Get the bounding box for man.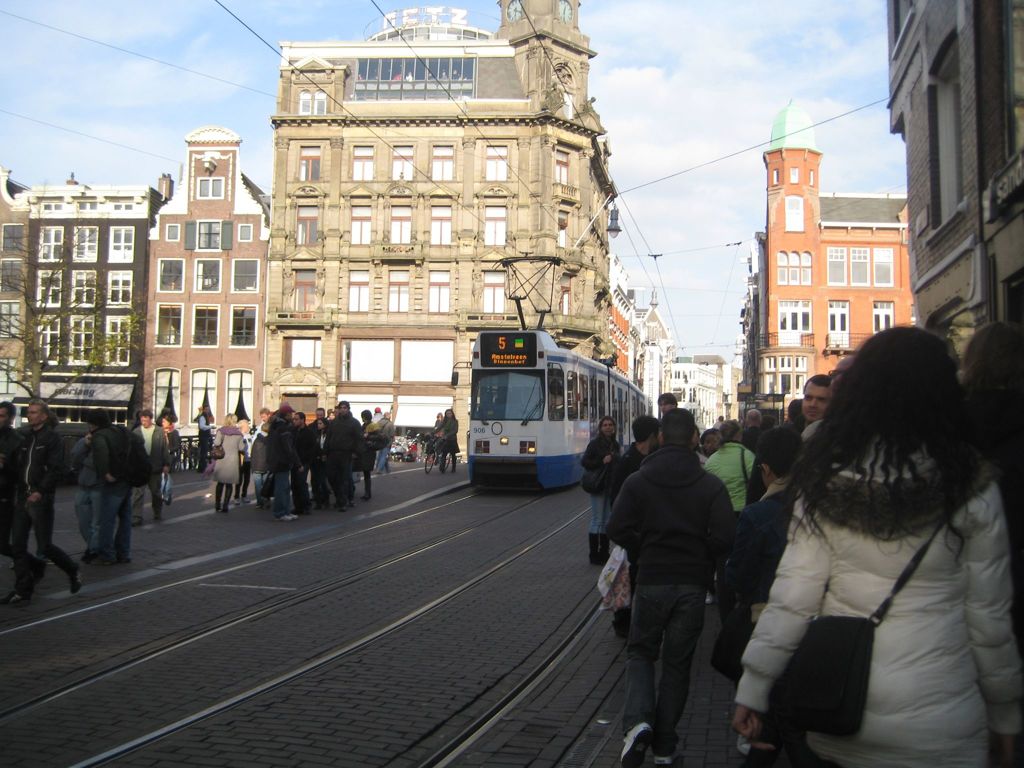
Rect(320, 394, 361, 508).
